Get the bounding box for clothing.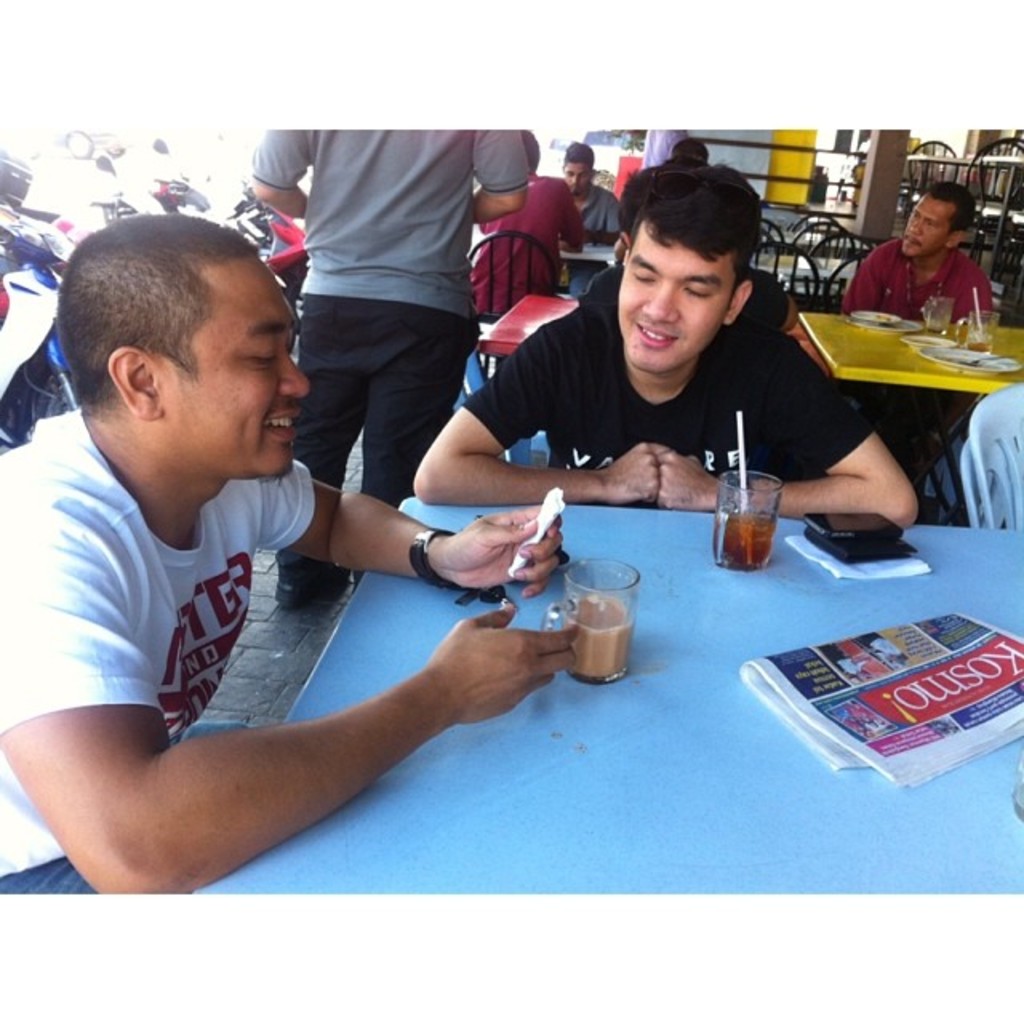
rect(466, 174, 595, 326).
